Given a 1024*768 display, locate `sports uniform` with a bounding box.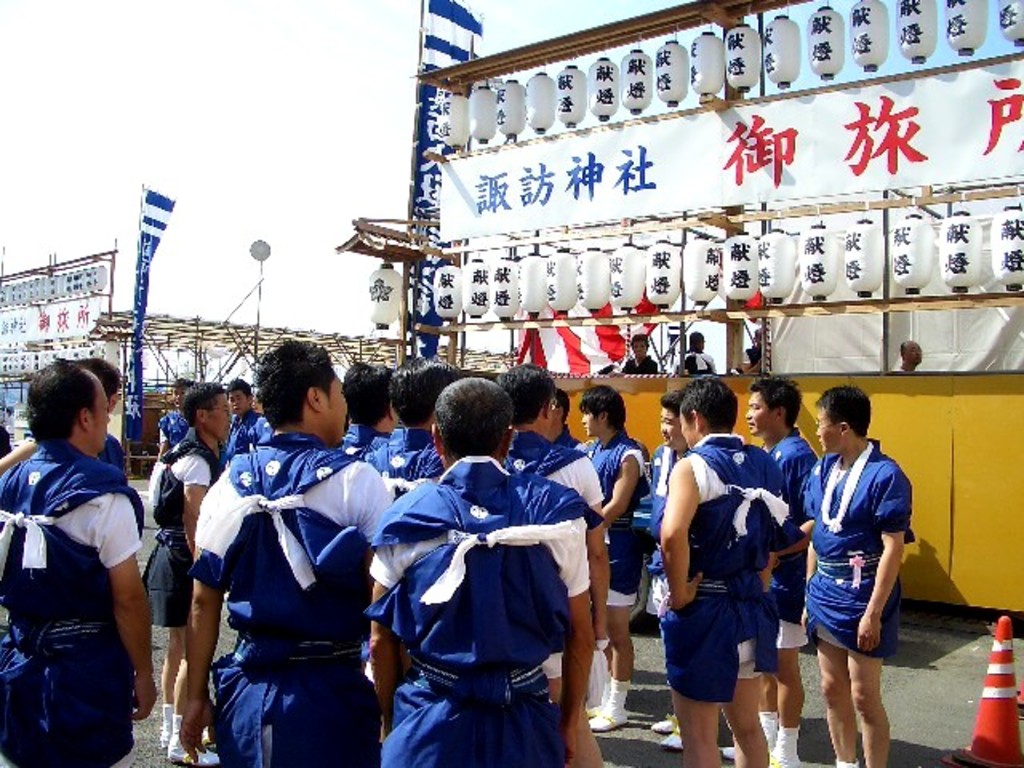
Located: (left=157, top=402, right=603, bottom=510).
